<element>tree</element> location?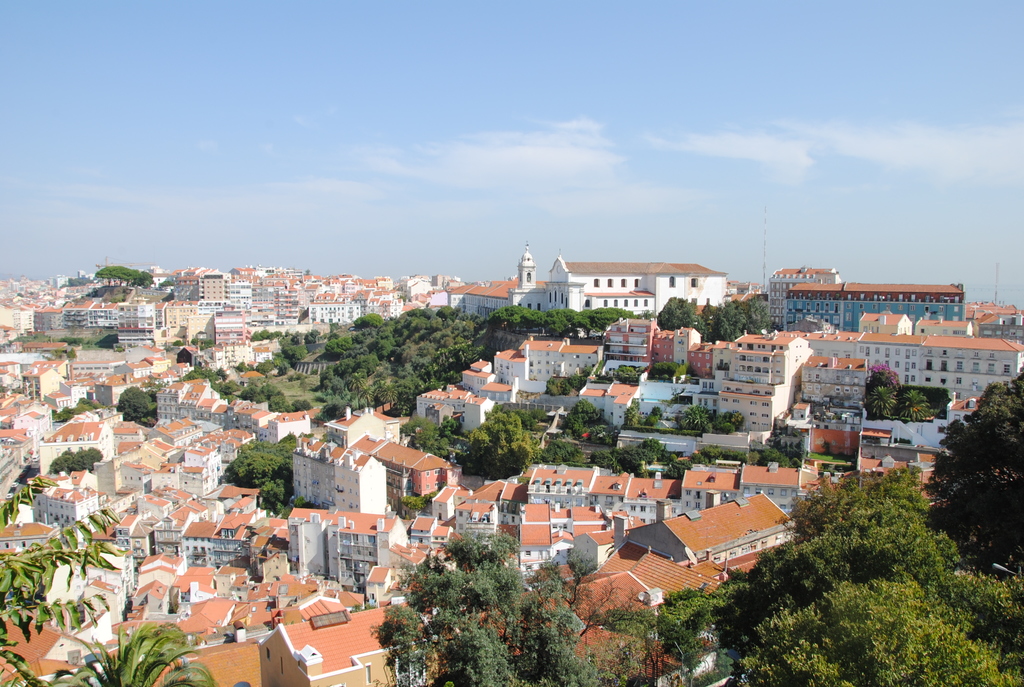
547 375 591 402
